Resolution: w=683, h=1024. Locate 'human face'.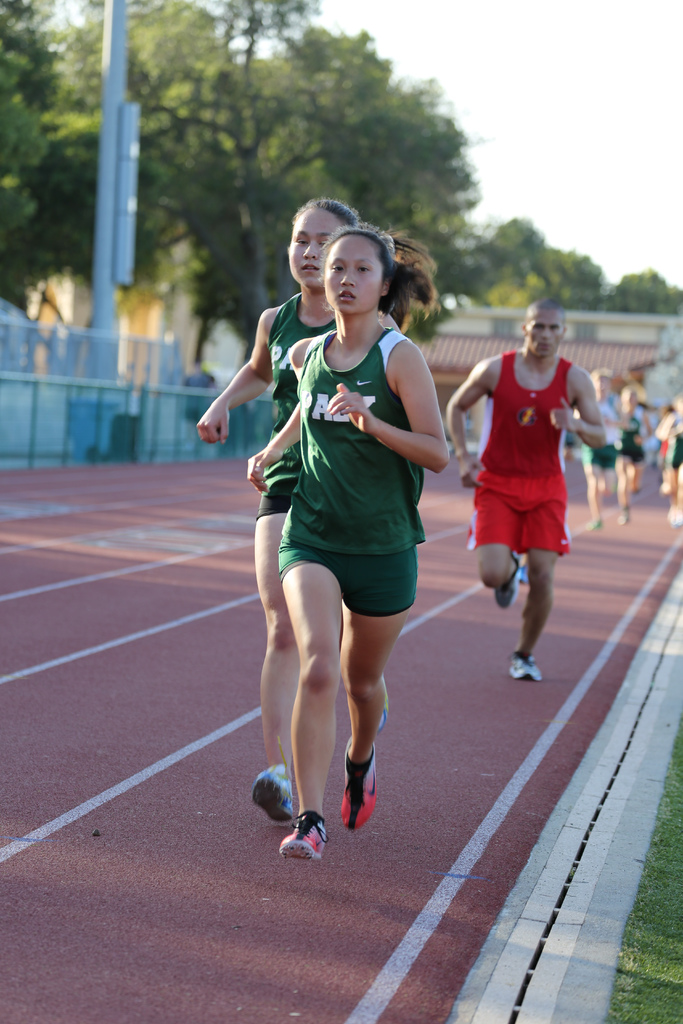
(left=281, top=204, right=341, bottom=284).
